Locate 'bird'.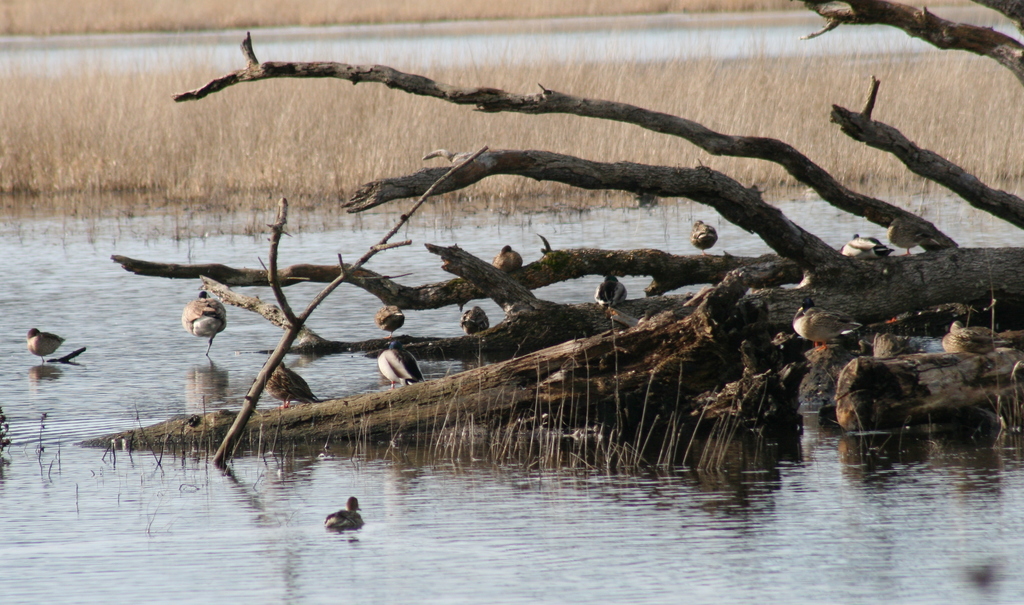
Bounding box: <region>886, 215, 935, 250</region>.
